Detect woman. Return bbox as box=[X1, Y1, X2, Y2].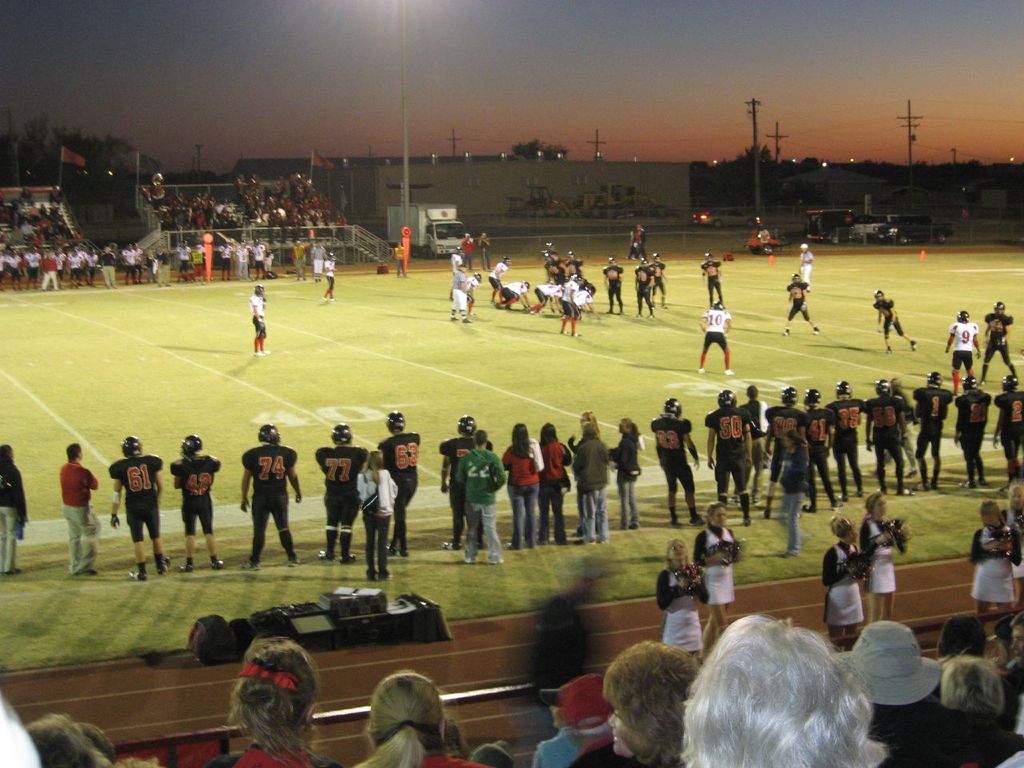
box=[357, 448, 398, 584].
